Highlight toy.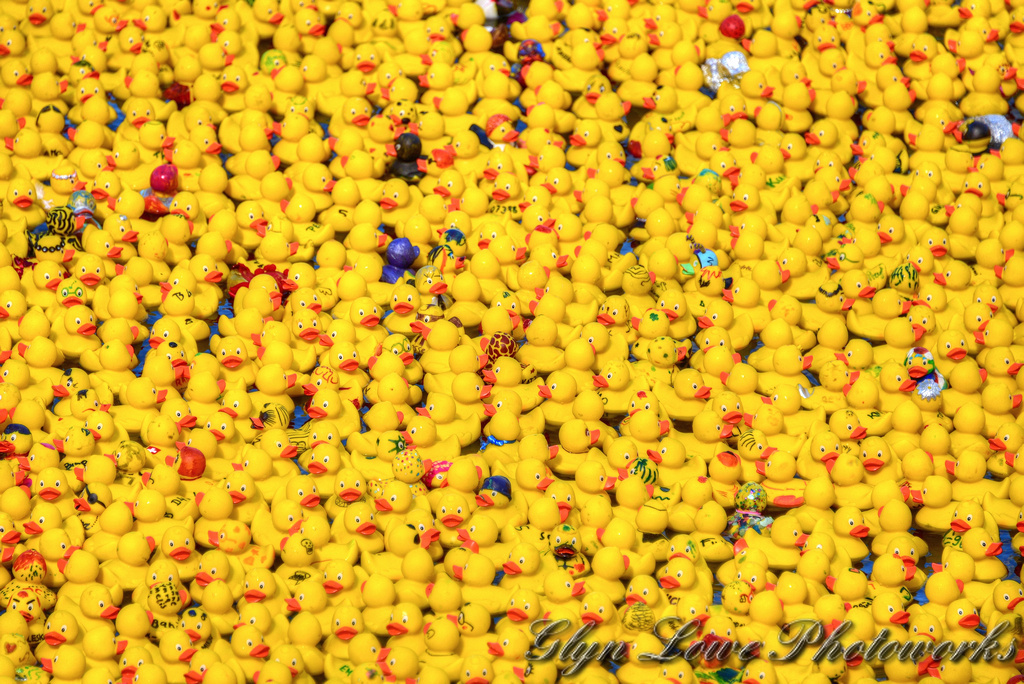
Highlighted region: bbox=[0, 452, 32, 494].
